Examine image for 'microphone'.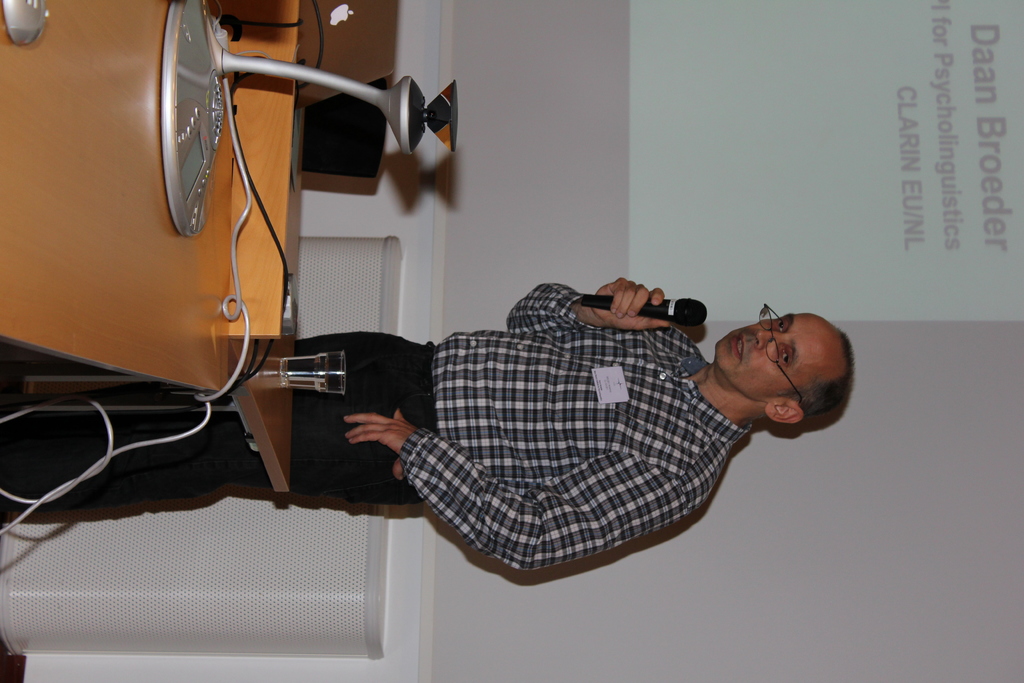
Examination result: left=565, top=291, right=711, bottom=338.
